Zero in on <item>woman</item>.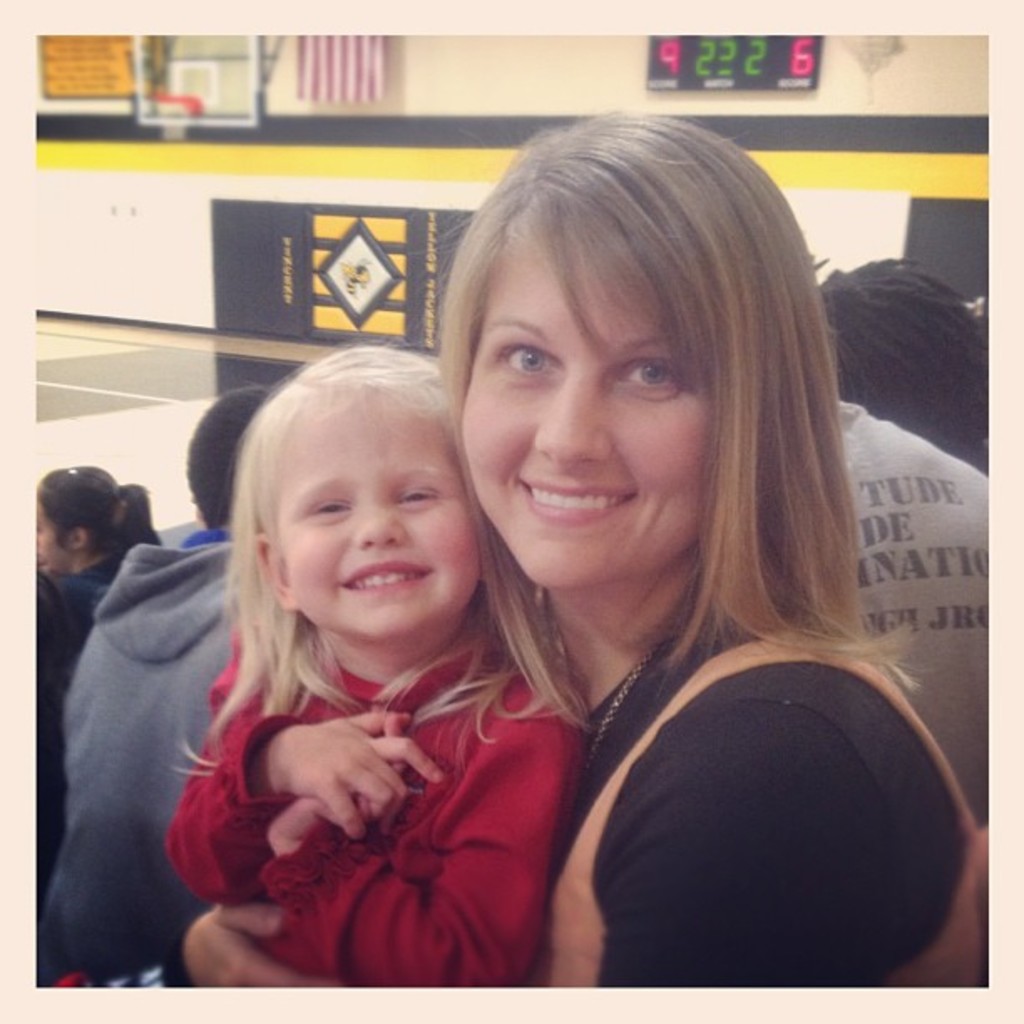
Zeroed in: pyautogui.locateOnScreen(169, 95, 980, 984).
